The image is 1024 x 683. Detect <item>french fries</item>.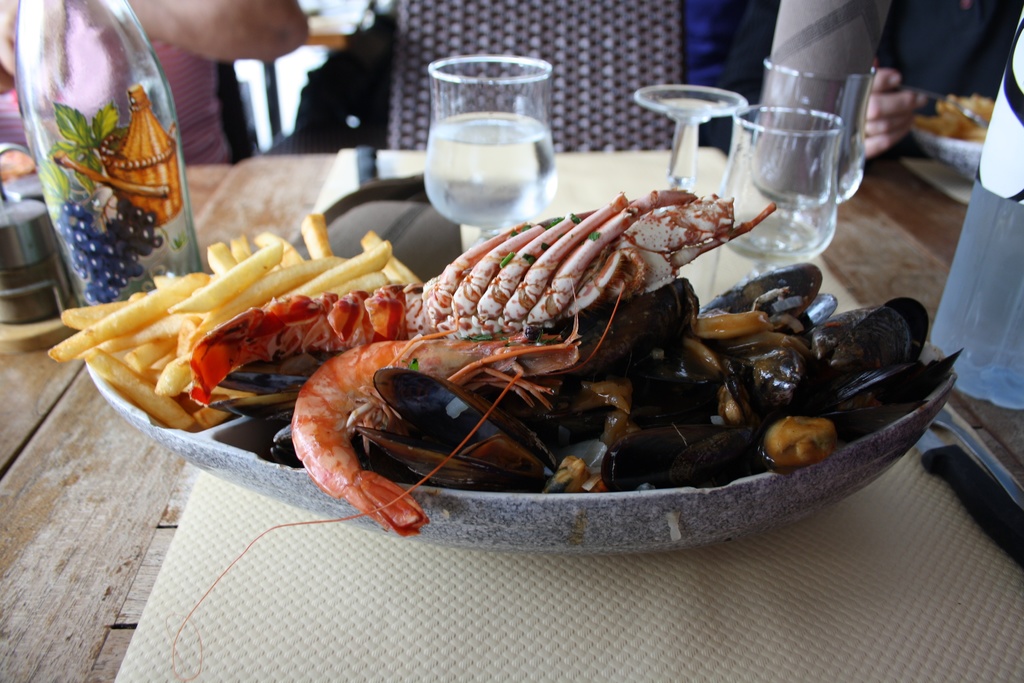
Detection: (164,239,278,315).
